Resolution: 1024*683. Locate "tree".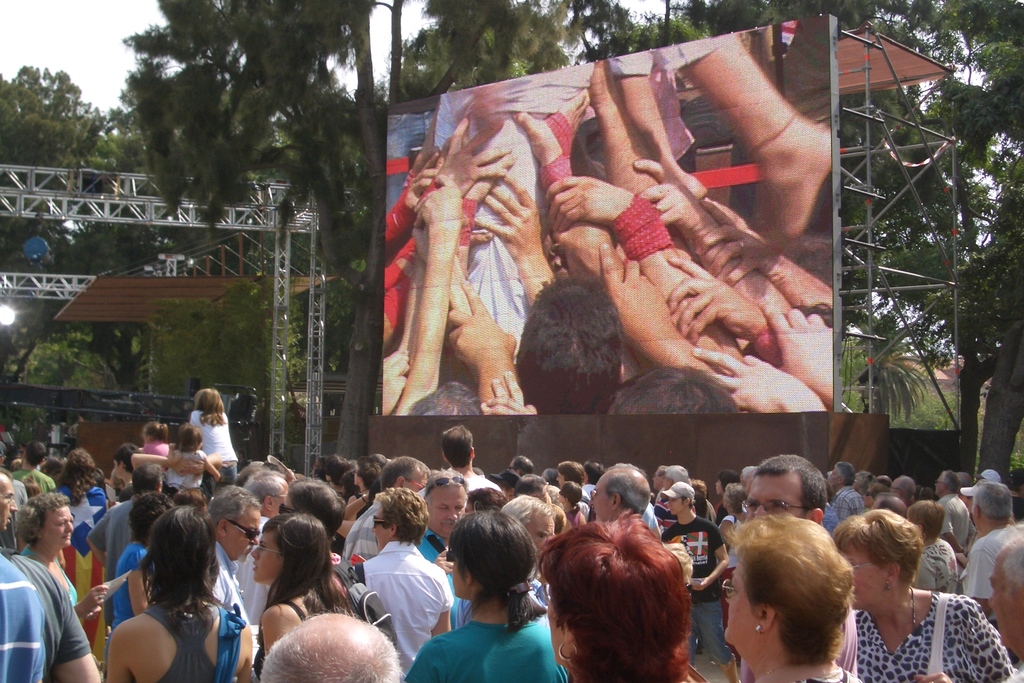
x1=105 y1=0 x2=429 y2=484.
